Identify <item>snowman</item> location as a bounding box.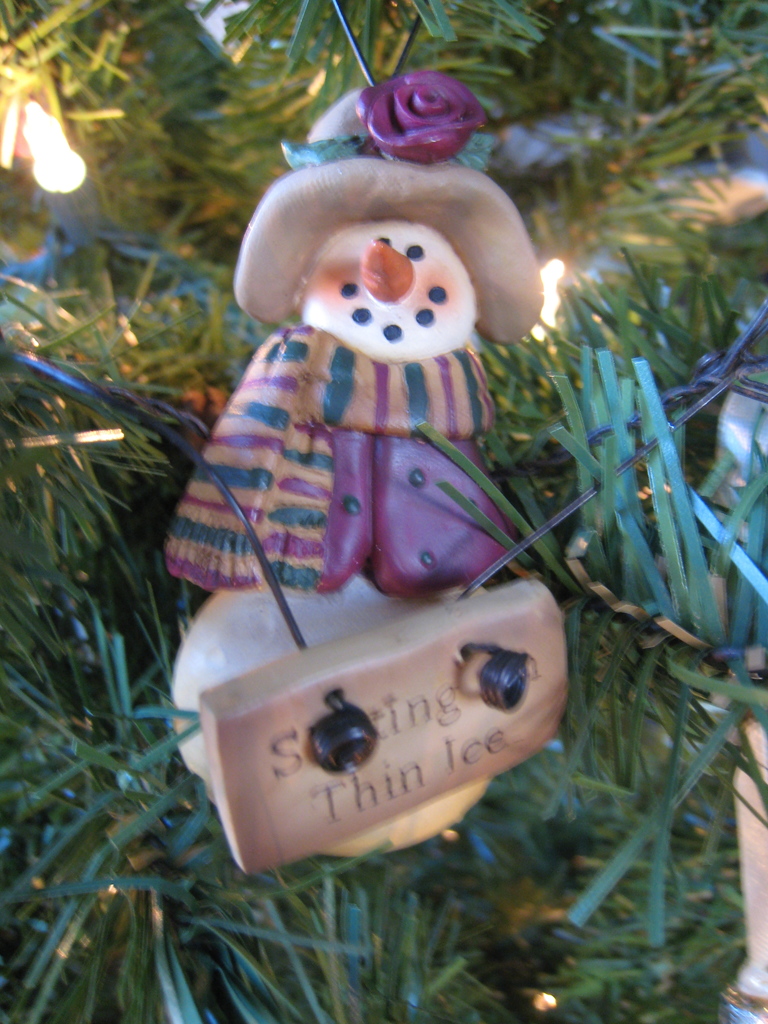
left=173, top=118, right=551, bottom=735.
